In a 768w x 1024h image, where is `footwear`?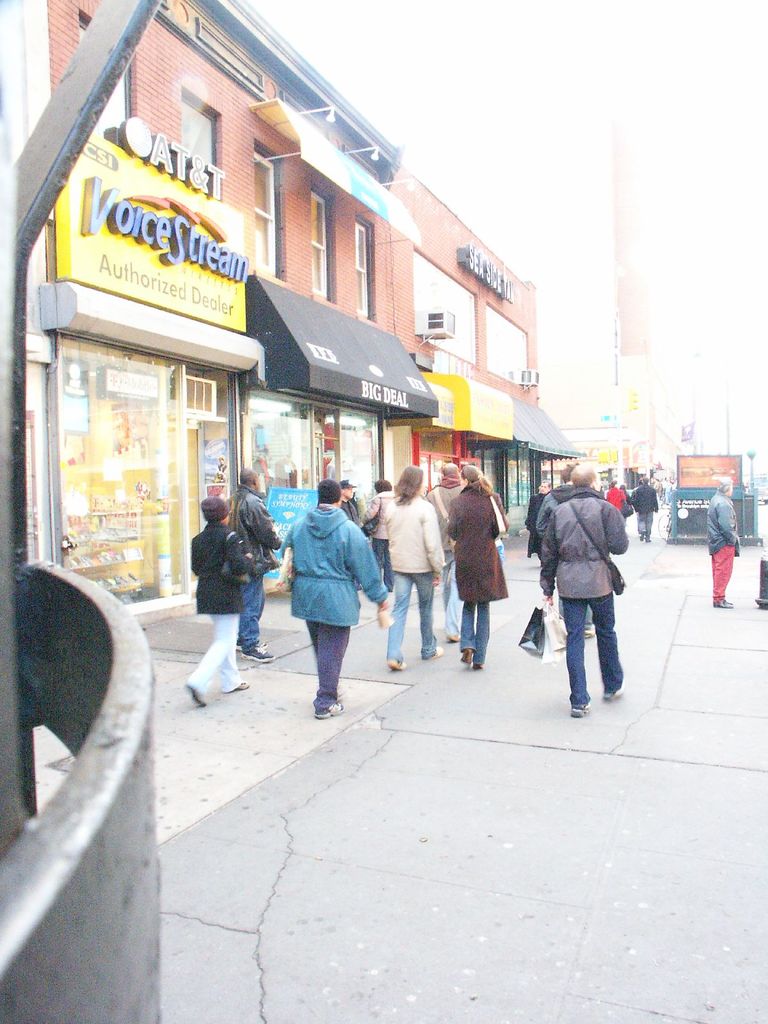
[712,597,737,609].
